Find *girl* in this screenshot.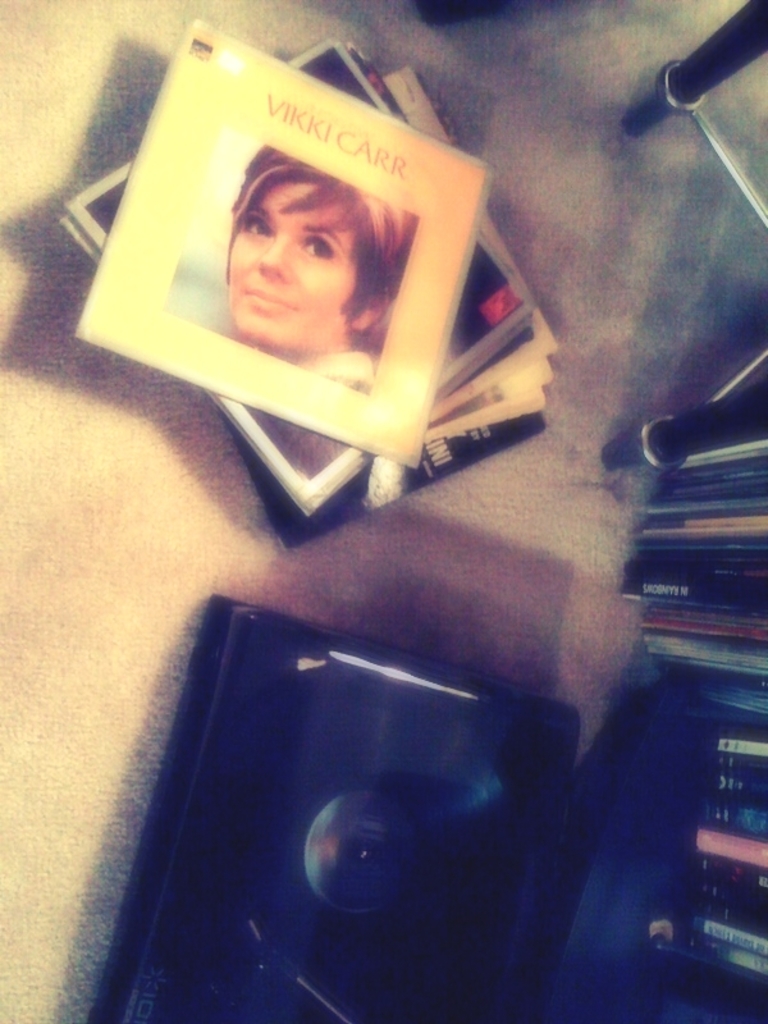
The bounding box for *girl* is {"left": 221, "top": 138, "right": 421, "bottom": 394}.
